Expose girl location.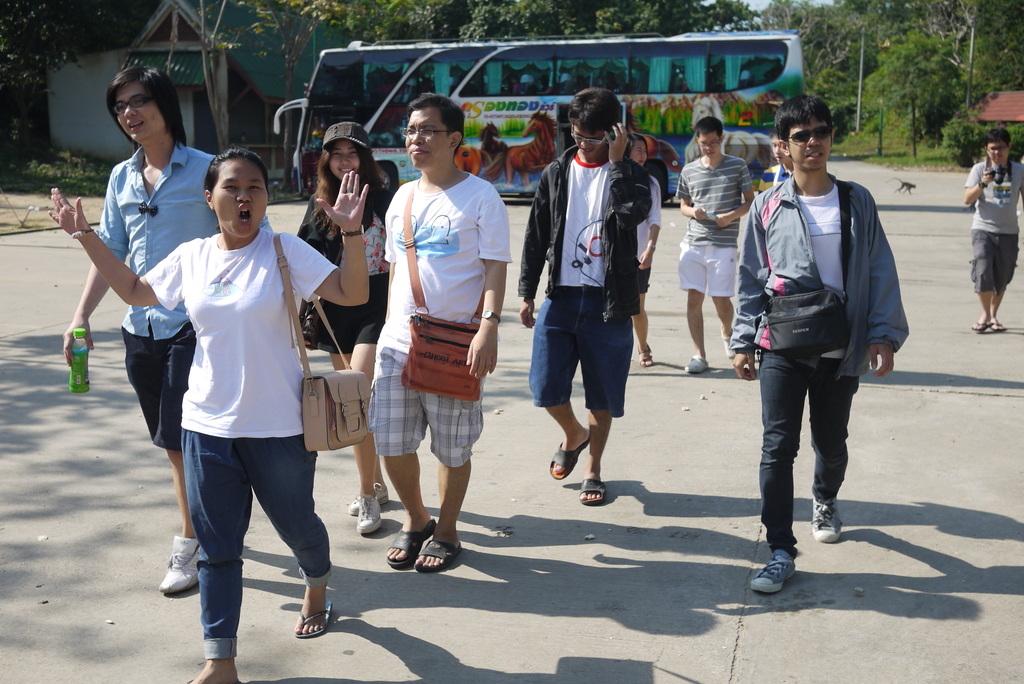
Exposed at 45 133 373 683.
